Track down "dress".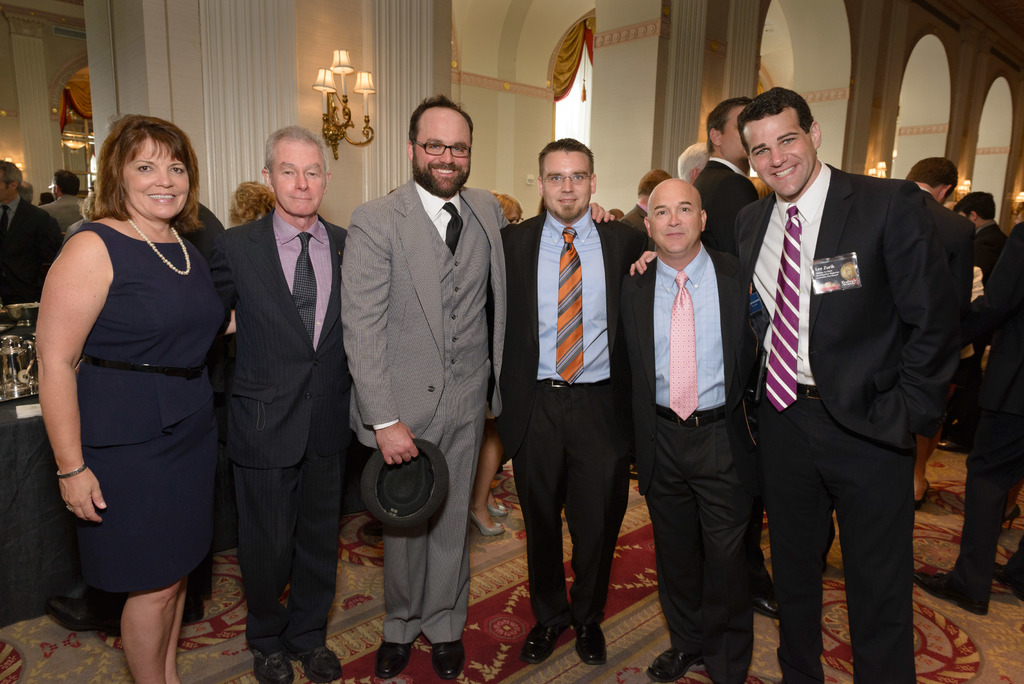
Tracked to bbox=[54, 217, 229, 594].
